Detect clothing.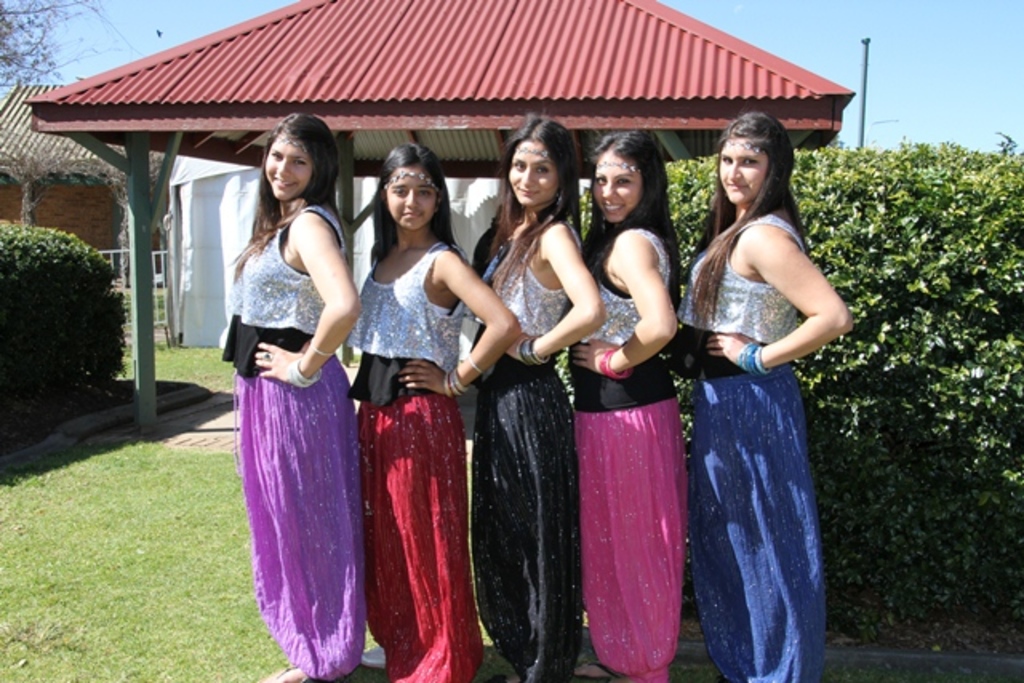
Detected at (x1=574, y1=226, x2=682, y2=681).
